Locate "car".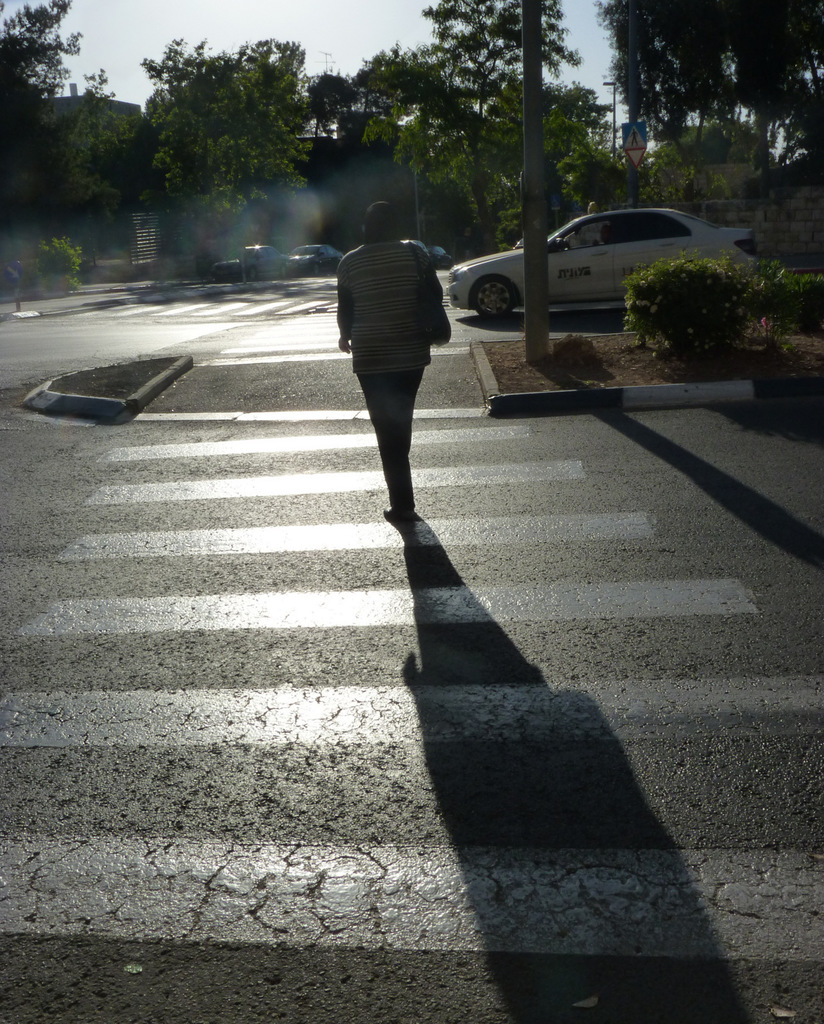
Bounding box: 450/205/766/321.
